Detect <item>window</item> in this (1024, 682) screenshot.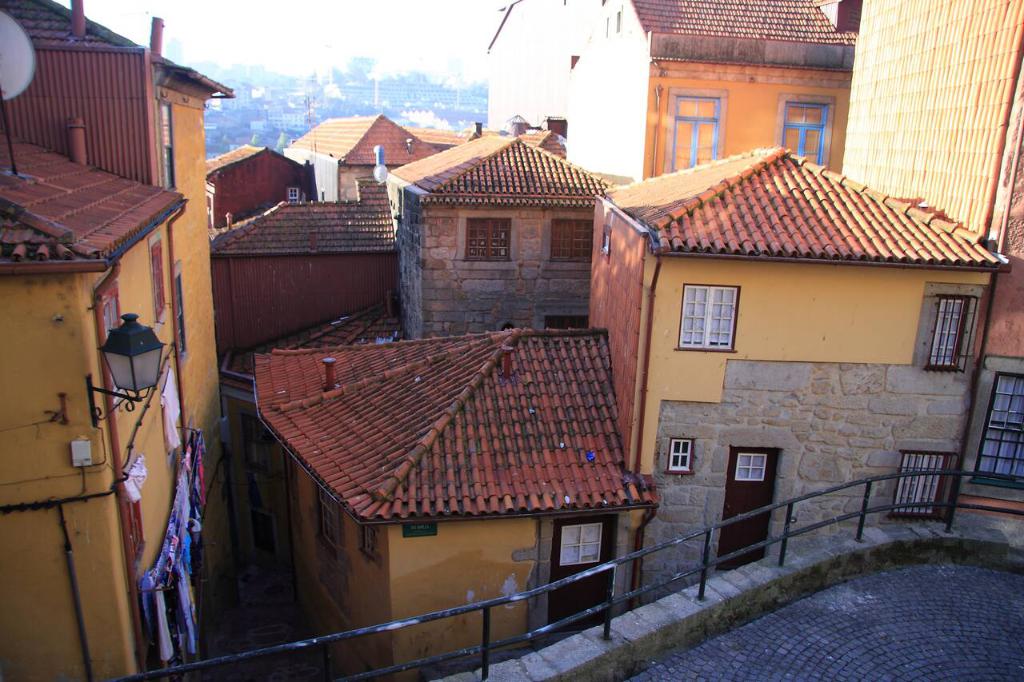
Detection: l=927, t=296, r=968, b=367.
